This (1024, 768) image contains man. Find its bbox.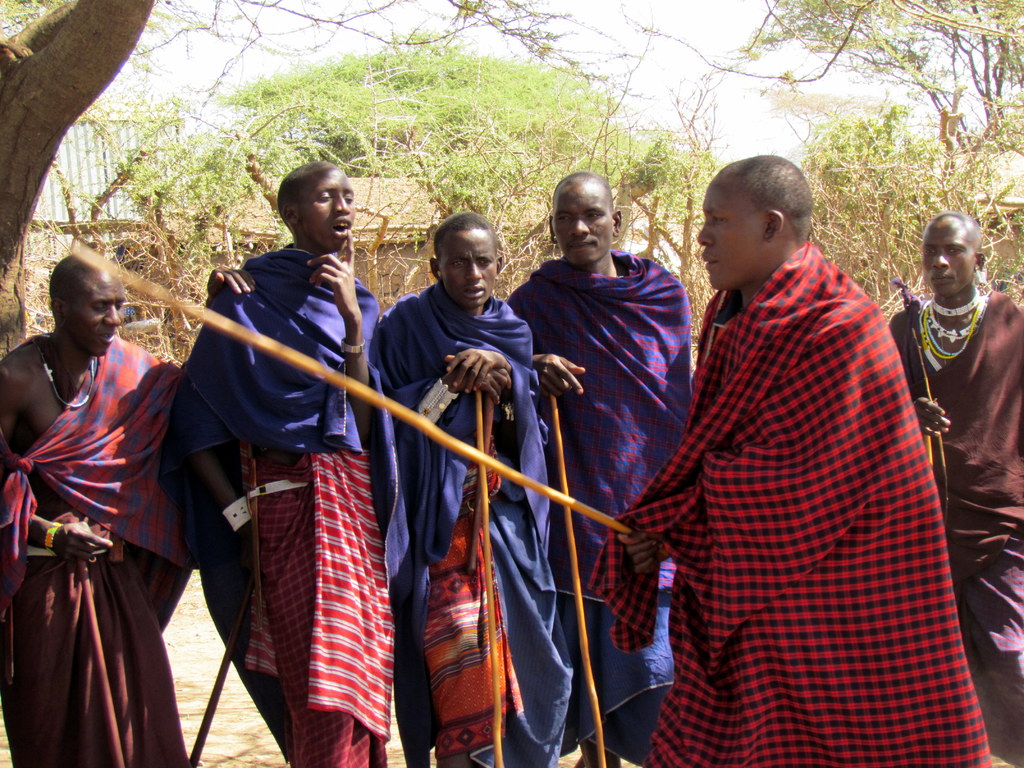
bbox(887, 209, 1023, 767).
